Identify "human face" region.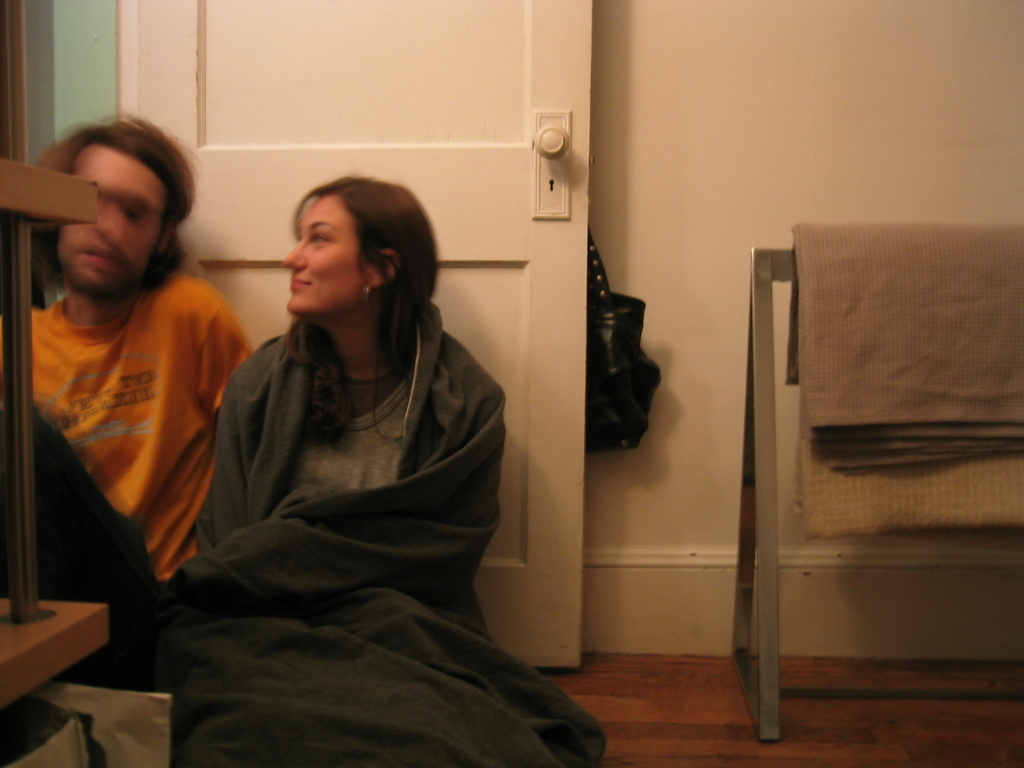
Region: (280, 184, 367, 315).
